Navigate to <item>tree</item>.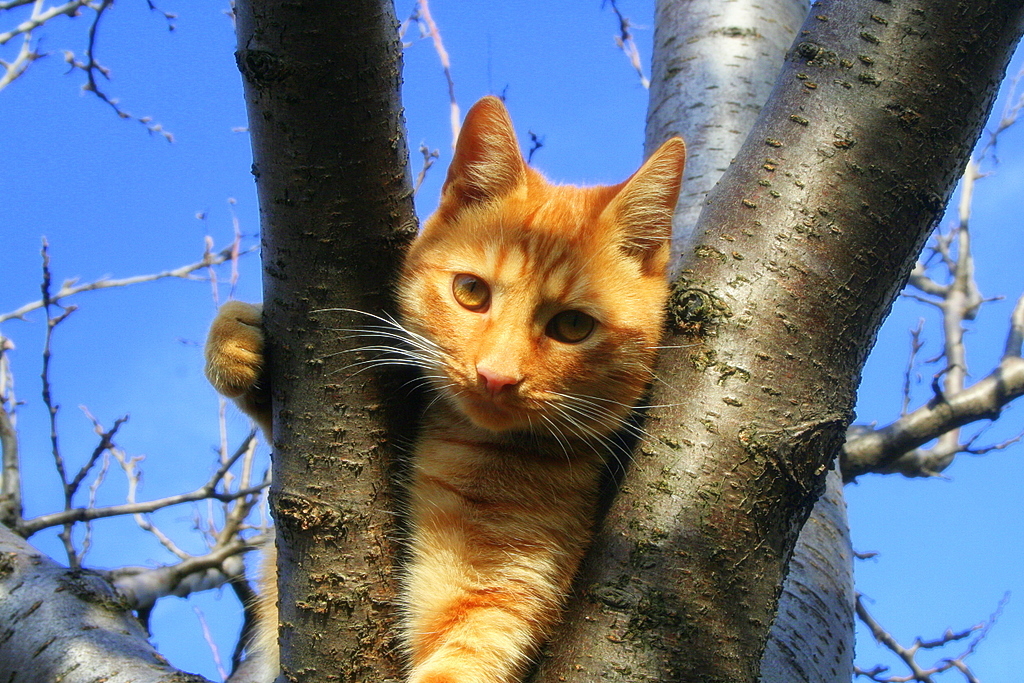
Navigation target: [0, 0, 1023, 682].
